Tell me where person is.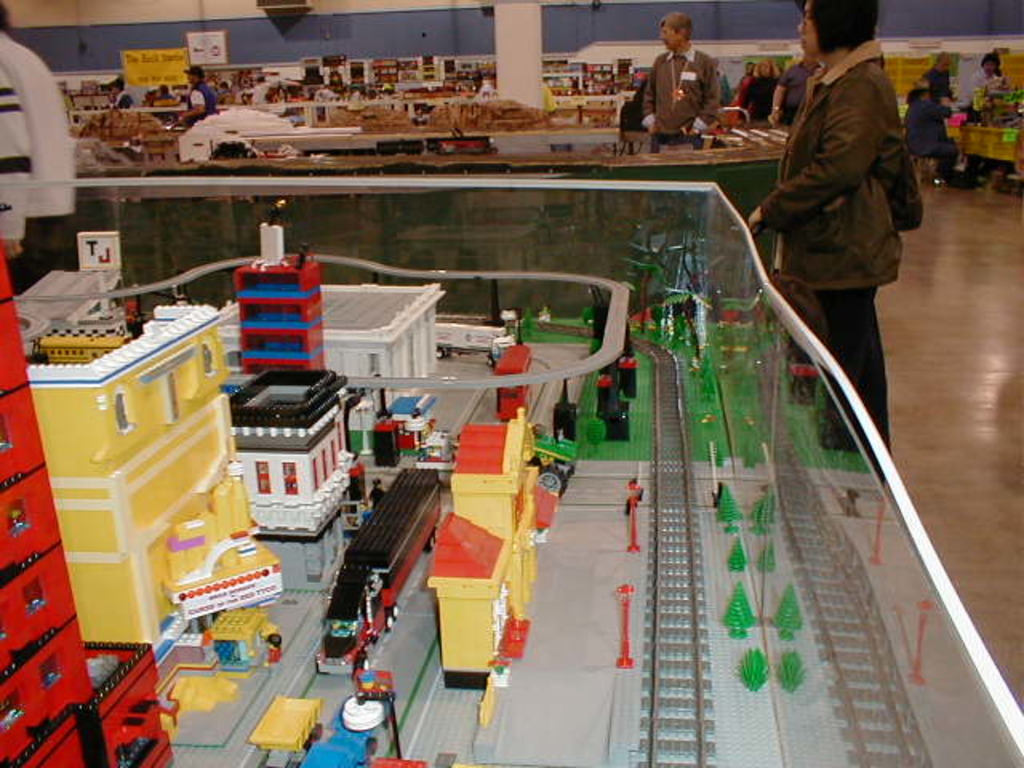
person is at rect(726, 64, 757, 126).
